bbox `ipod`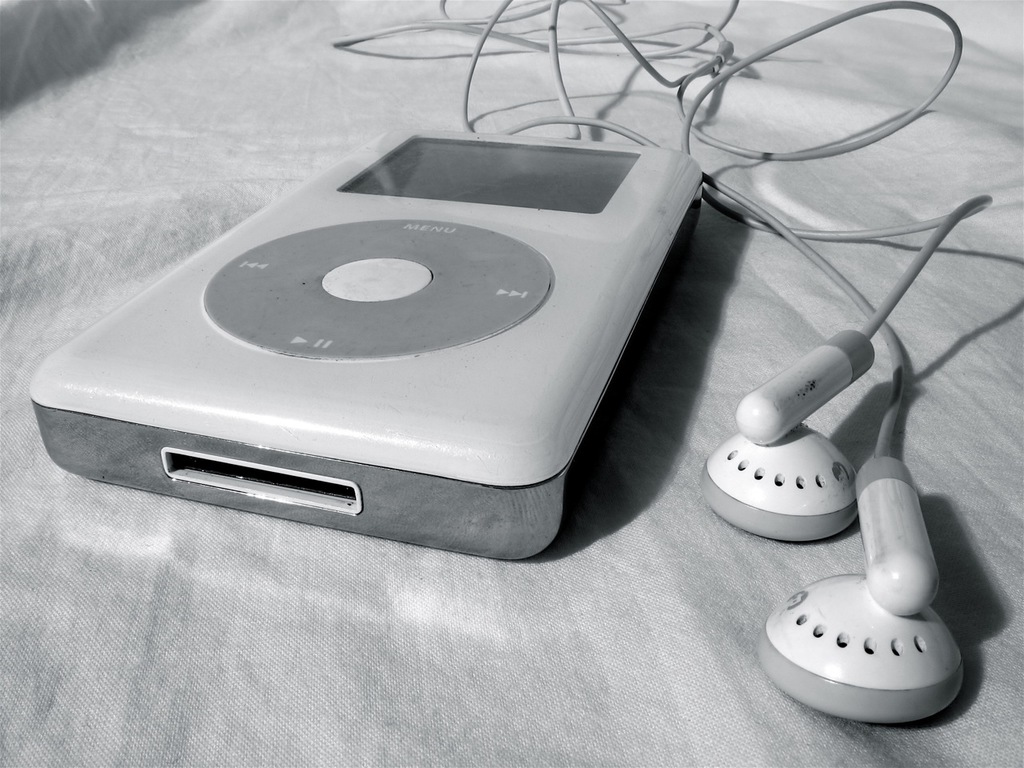
[31, 128, 703, 560]
